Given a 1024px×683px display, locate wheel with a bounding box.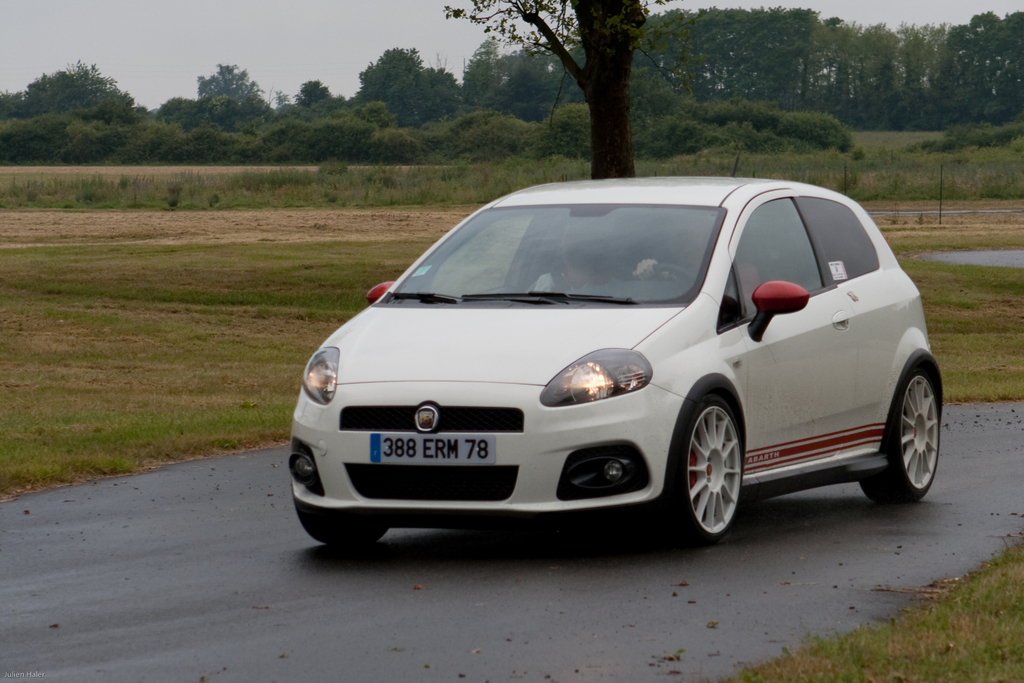
Located: detection(855, 377, 939, 496).
